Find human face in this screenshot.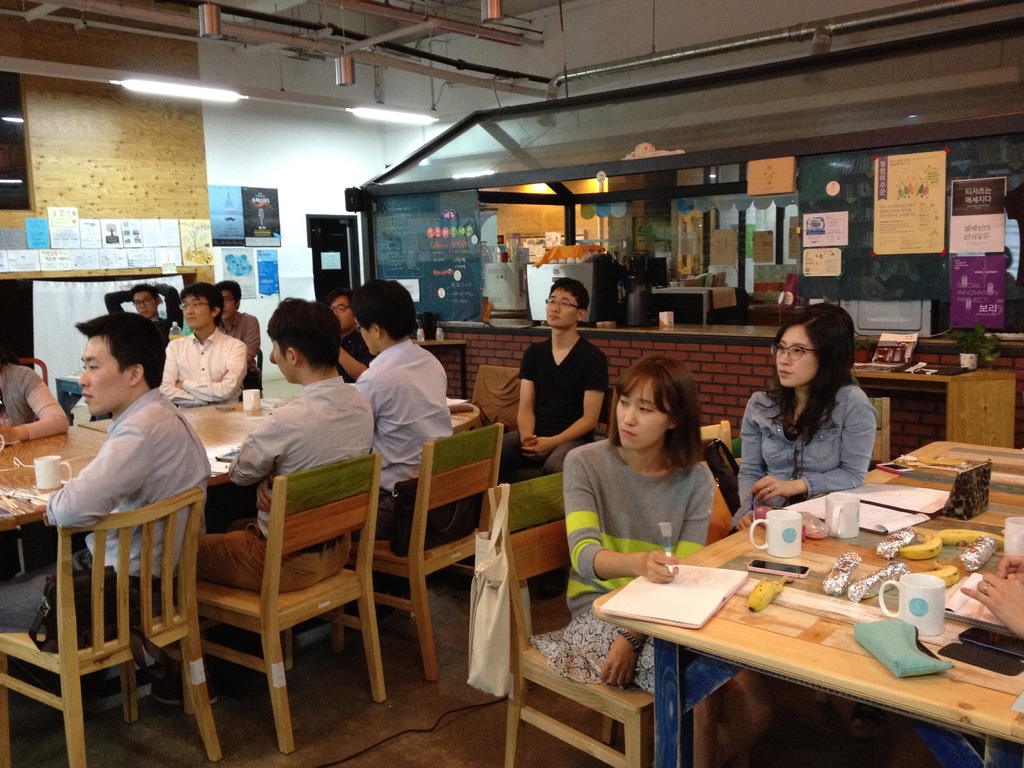
The bounding box for human face is x1=276, y1=344, x2=289, y2=378.
